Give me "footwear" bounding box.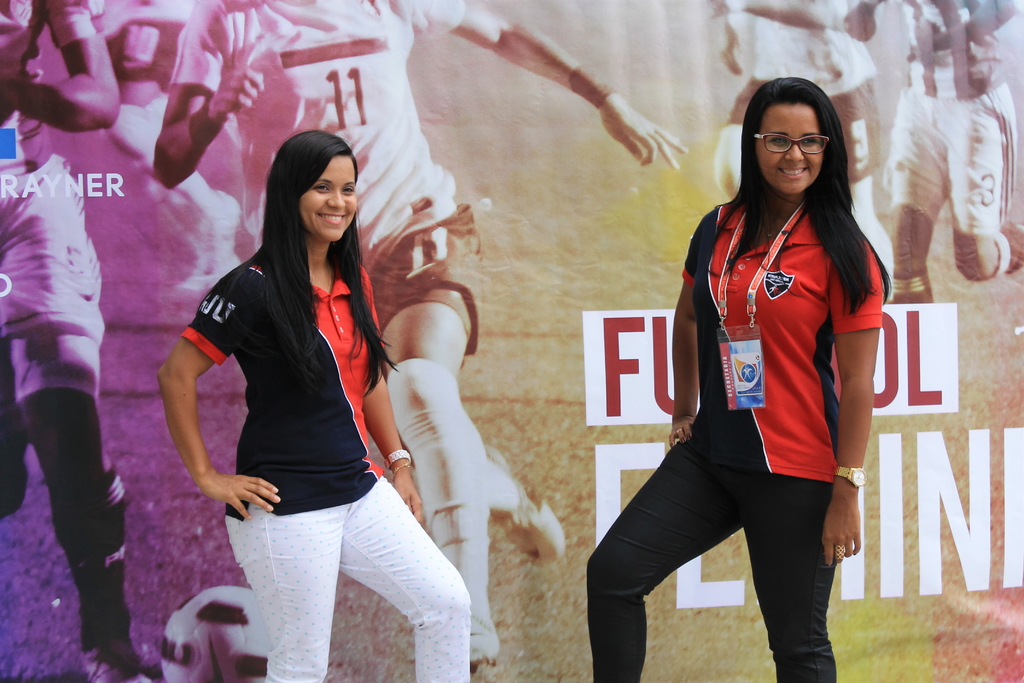
box=[78, 638, 150, 682].
